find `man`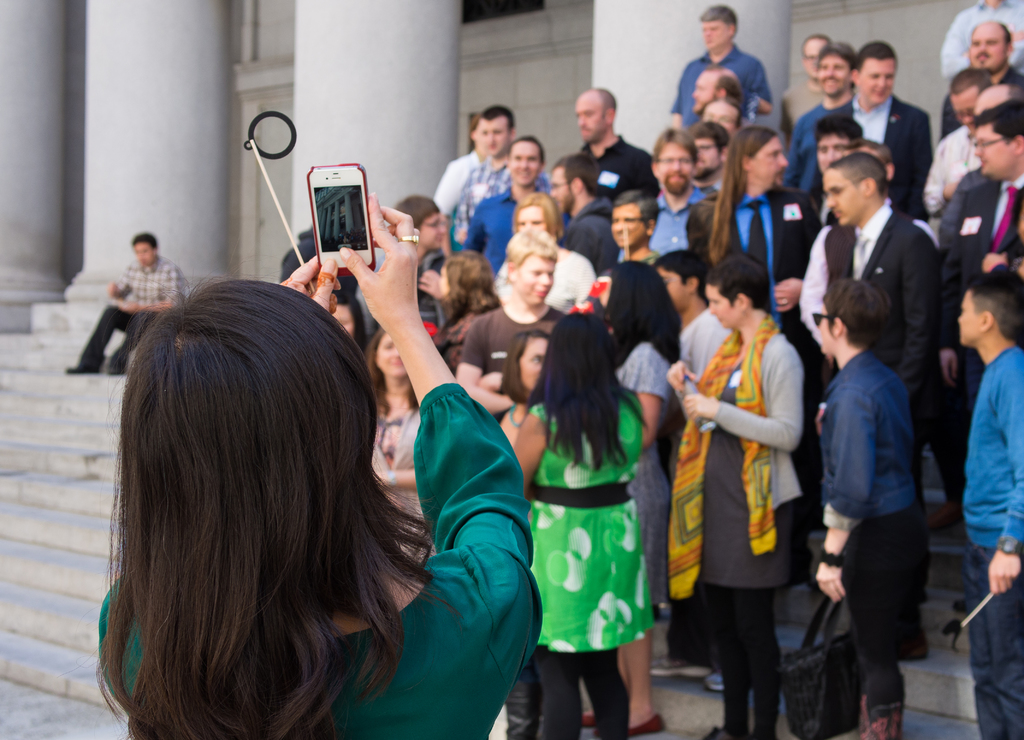
bbox(782, 34, 858, 195)
